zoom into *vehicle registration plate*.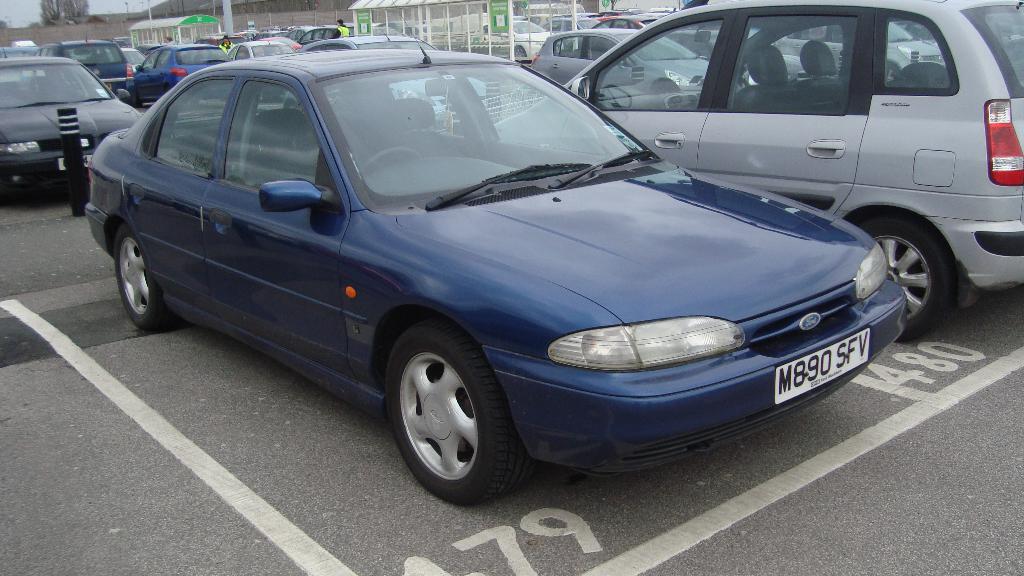
Zoom target: region(58, 152, 90, 168).
